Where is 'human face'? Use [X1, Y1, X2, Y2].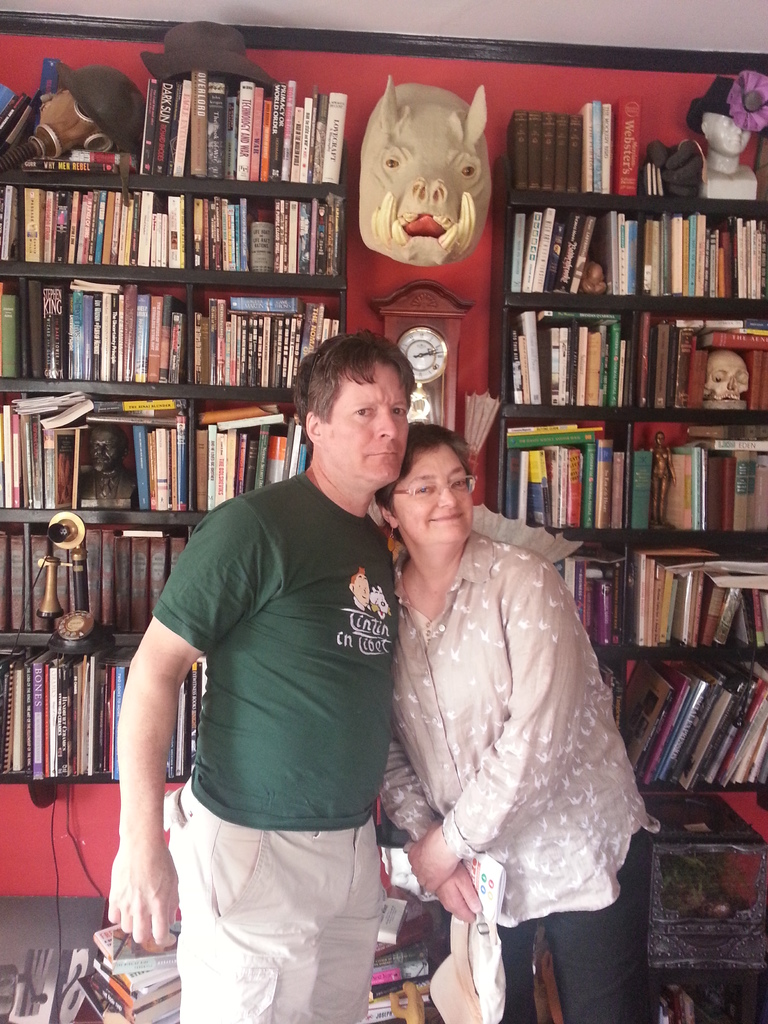
[88, 427, 127, 476].
